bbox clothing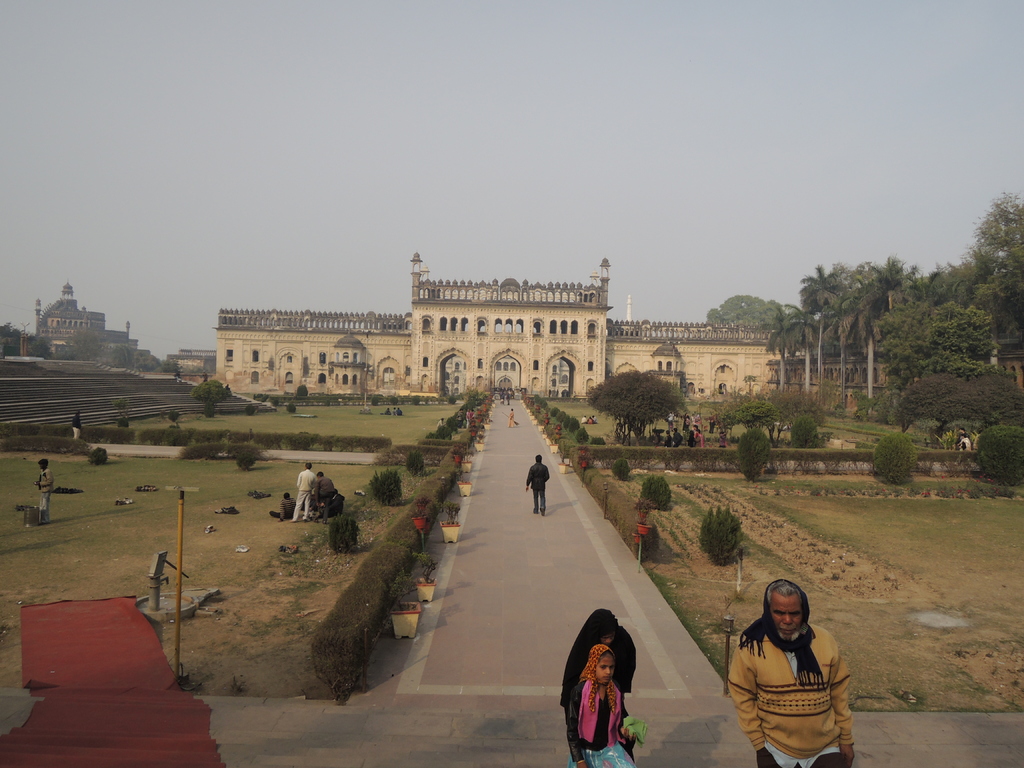
locate(38, 470, 53, 523)
